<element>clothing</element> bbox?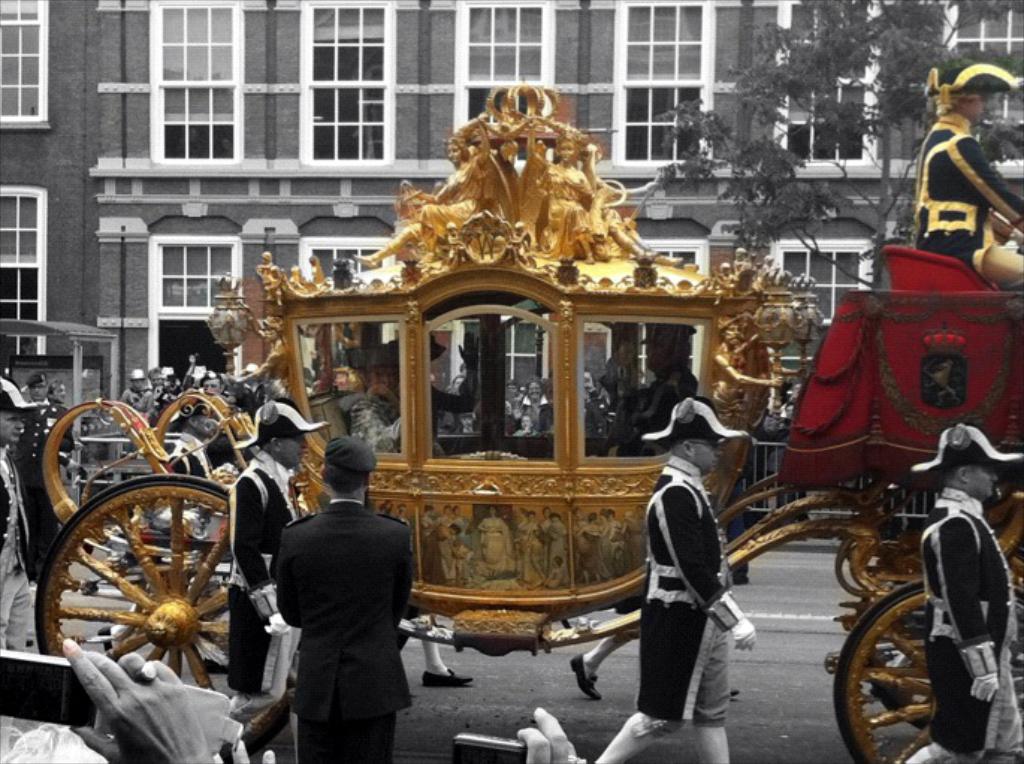
left=637, top=446, right=761, bottom=737
